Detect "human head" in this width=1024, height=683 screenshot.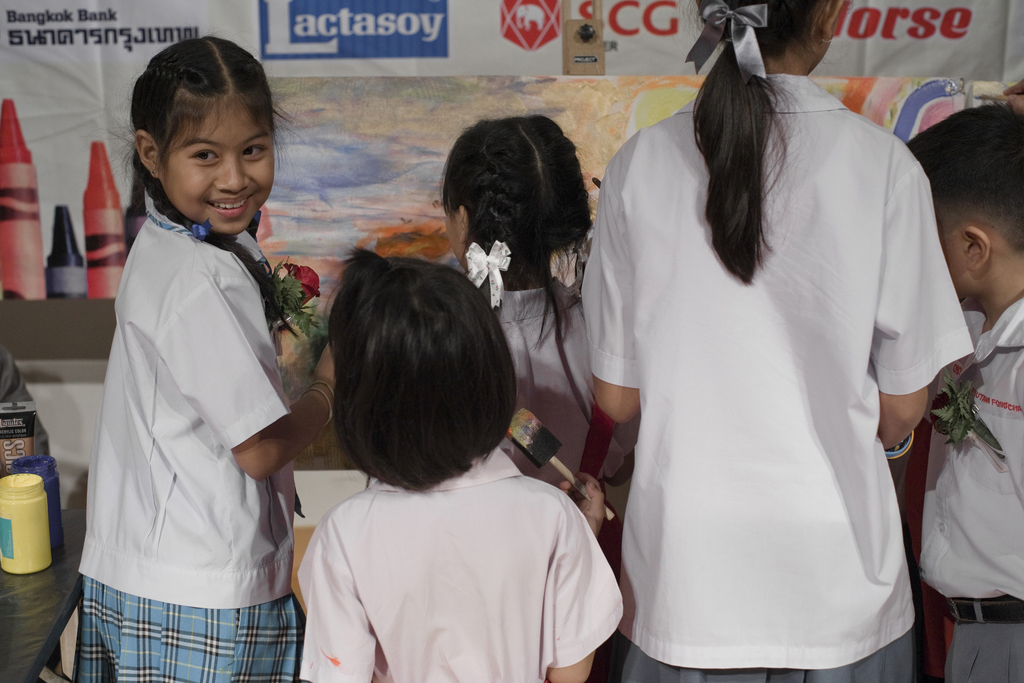
Detection: locate(326, 247, 521, 493).
